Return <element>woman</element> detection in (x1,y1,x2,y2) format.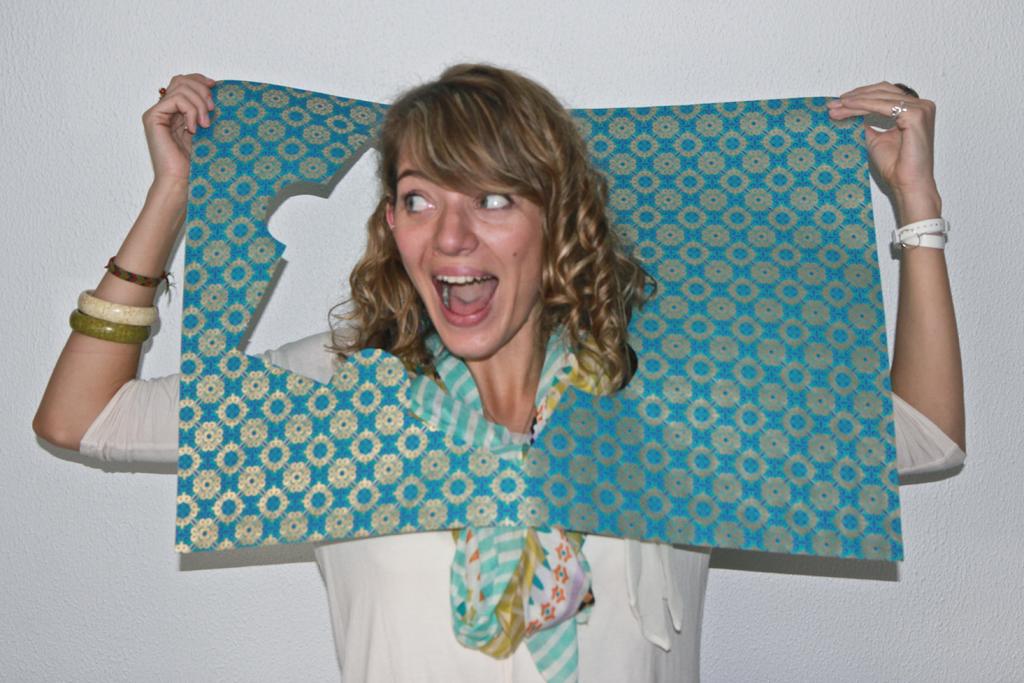
(26,76,968,682).
